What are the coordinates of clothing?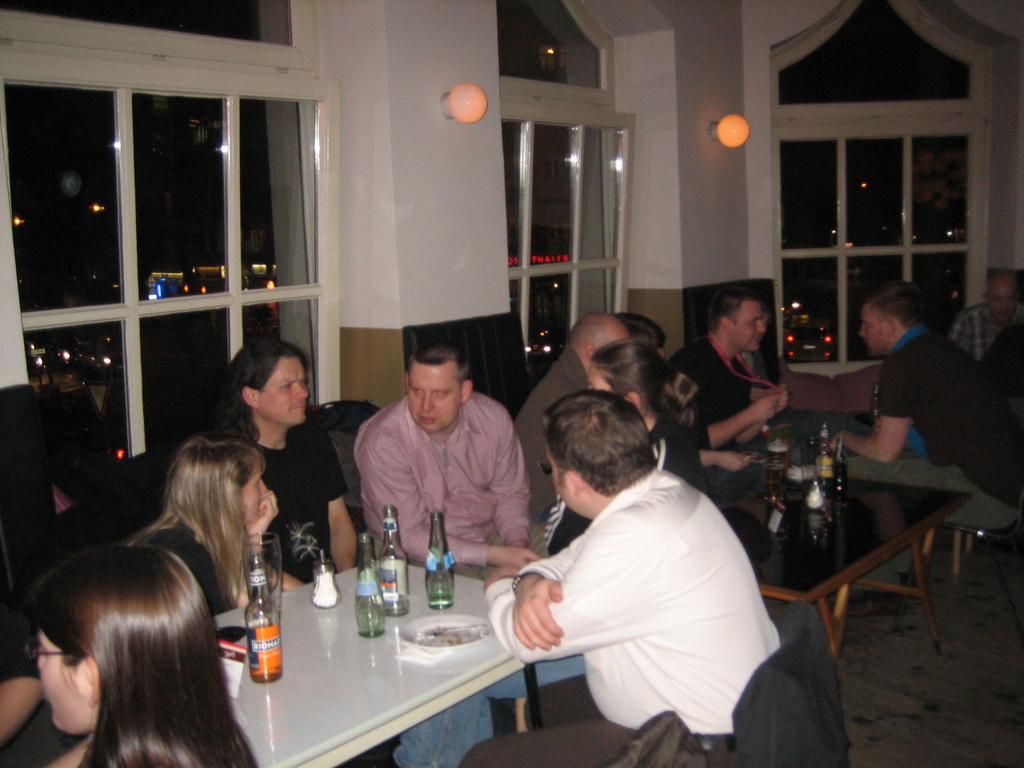
pyautogui.locateOnScreen(671, 340, 764, 481).
